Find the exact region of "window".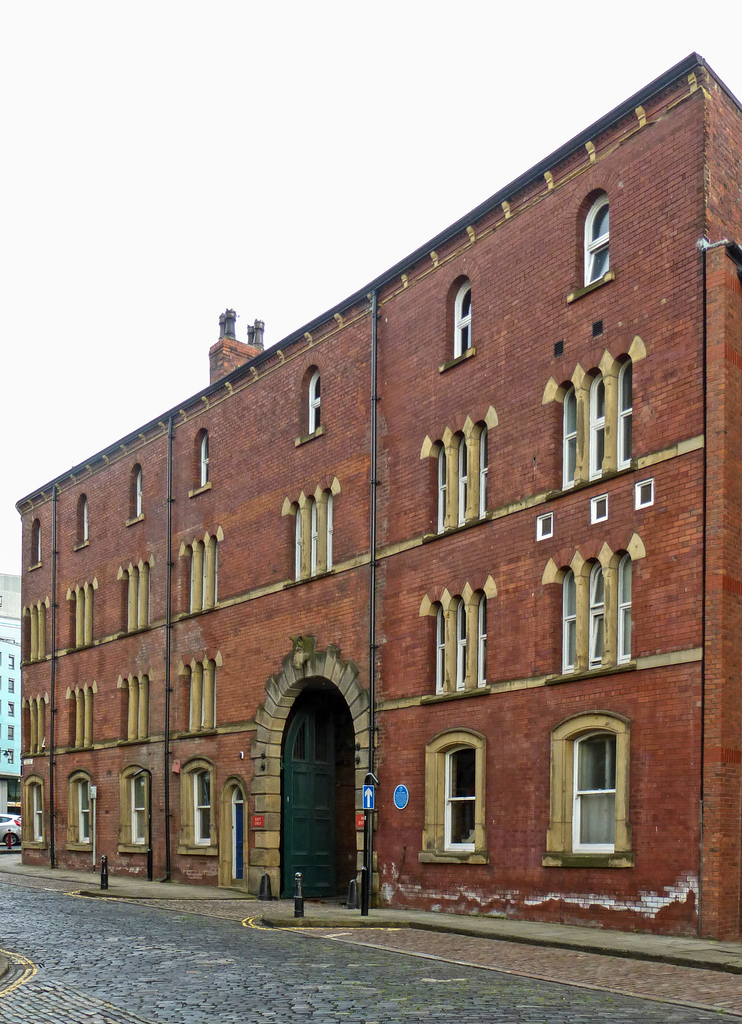
Exact region: Rect(557, 558, 634, 680).
